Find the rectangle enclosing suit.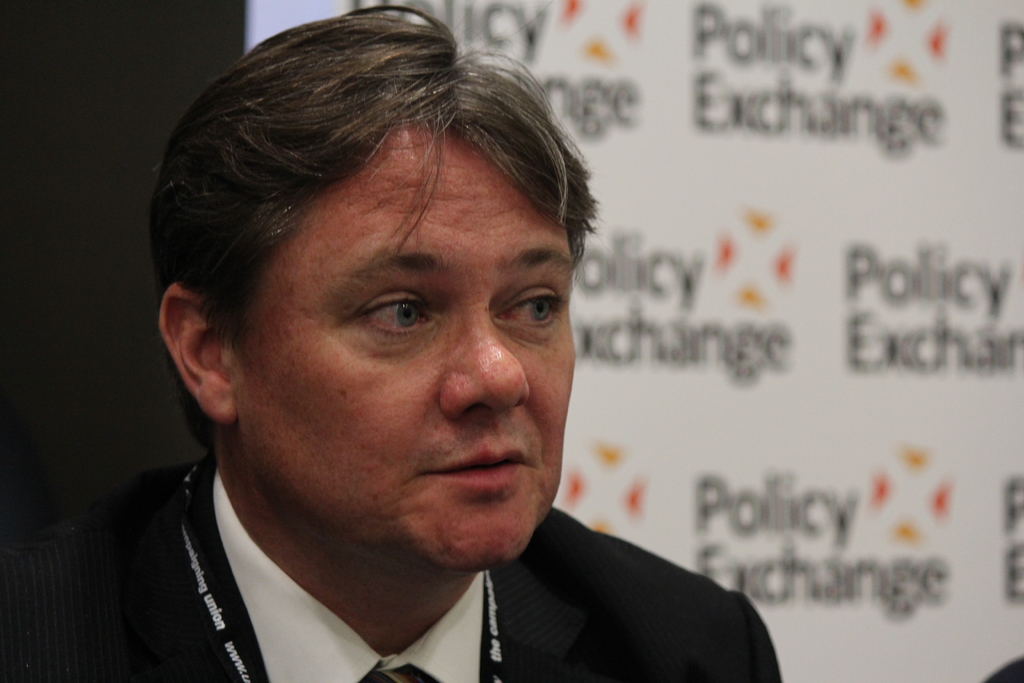
0, 453, 780, 682.
